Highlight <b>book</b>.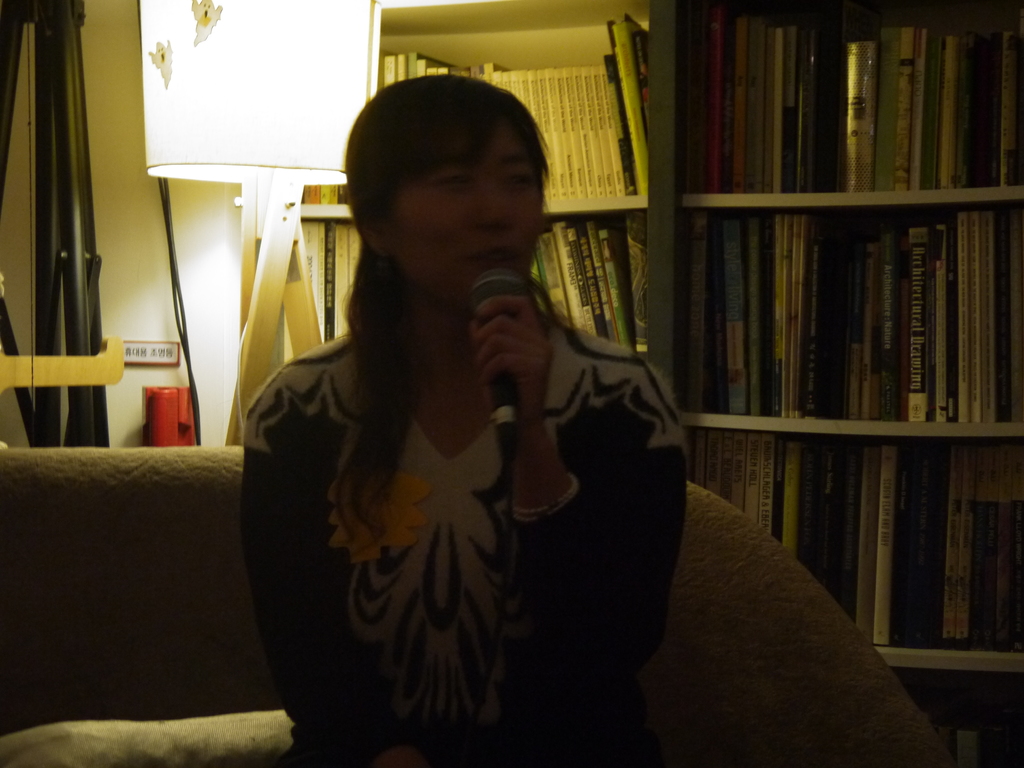
Highlighted region: l=567, t=56, r=595, b=193.
